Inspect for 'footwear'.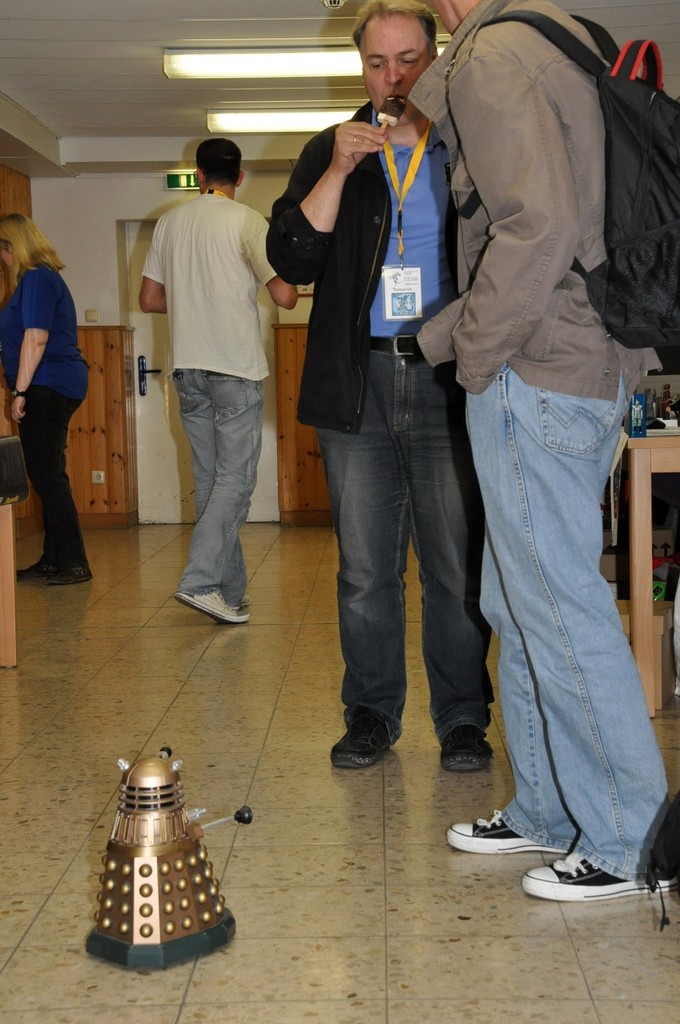
Inspection: Rect(16, 547, 99, 584).
